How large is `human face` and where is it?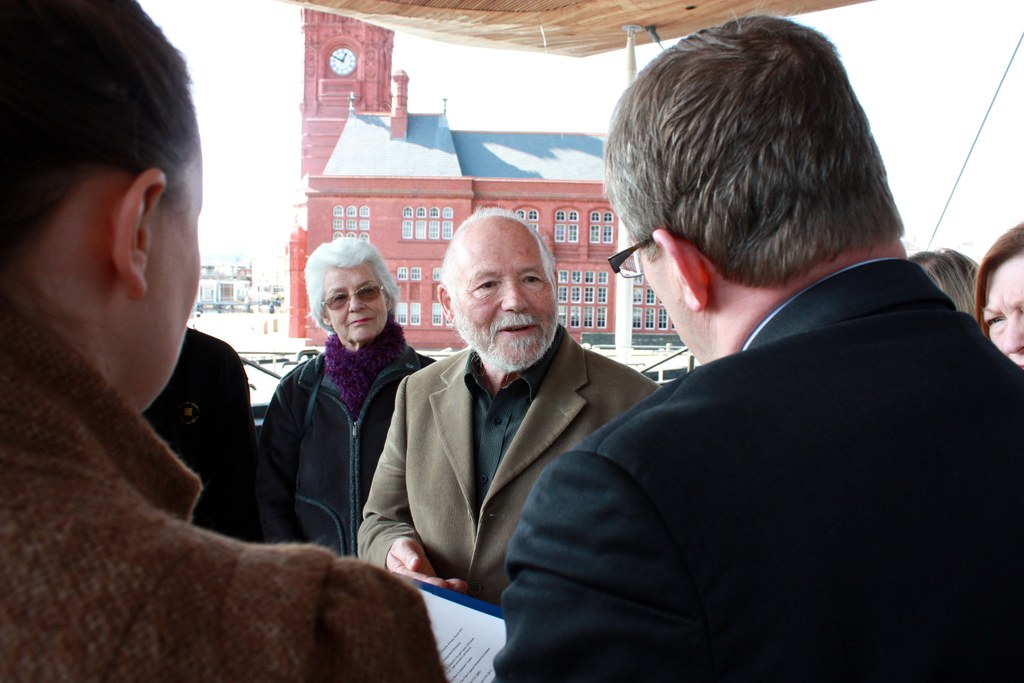
Bounding box: {"x1": 450, "y1": 229, "x2": 560, "y2": 368}.
